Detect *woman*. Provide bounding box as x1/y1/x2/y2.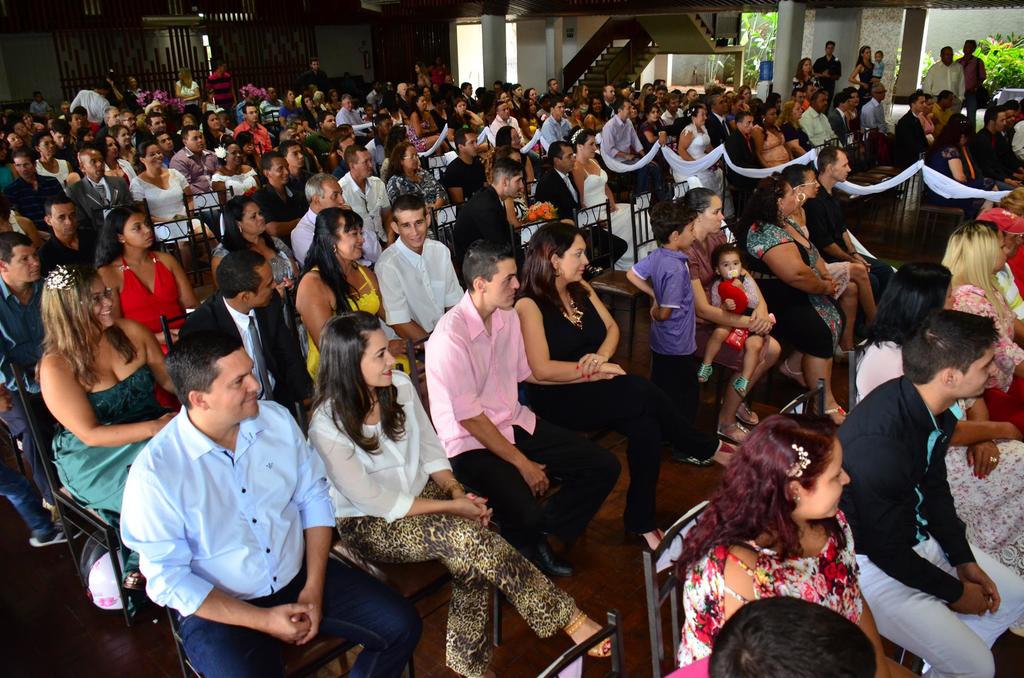
665/403/906/672.
